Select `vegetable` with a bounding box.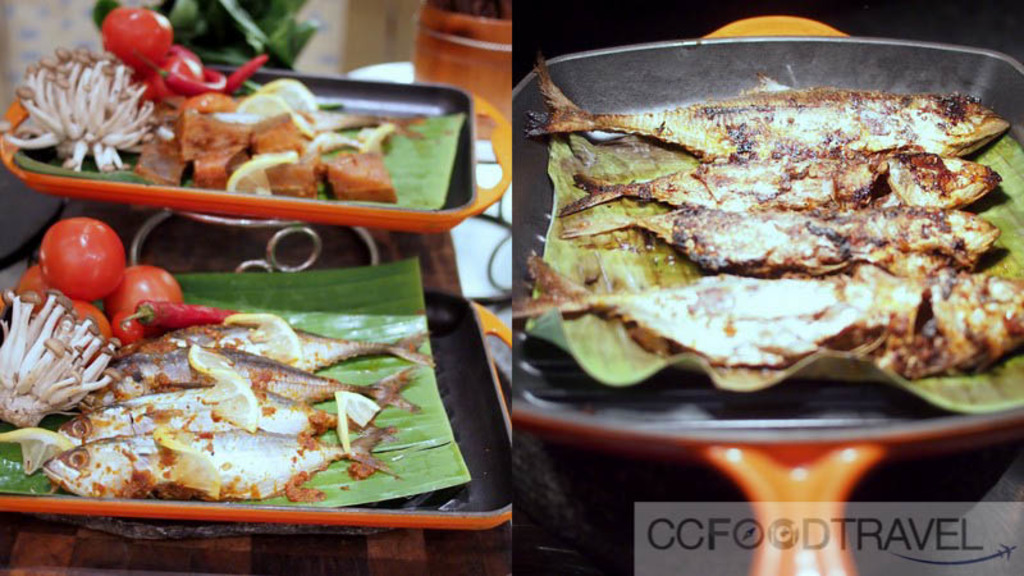
Rect(148, 58, 221, 96).
